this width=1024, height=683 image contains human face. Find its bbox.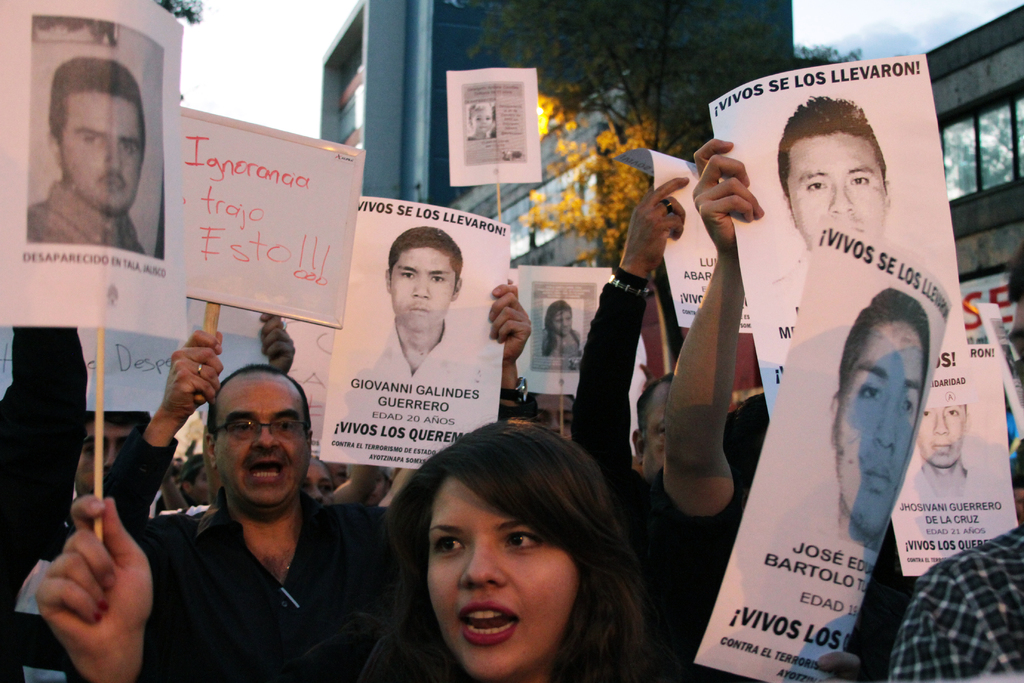
bbox(424, 473, 580, 682).
